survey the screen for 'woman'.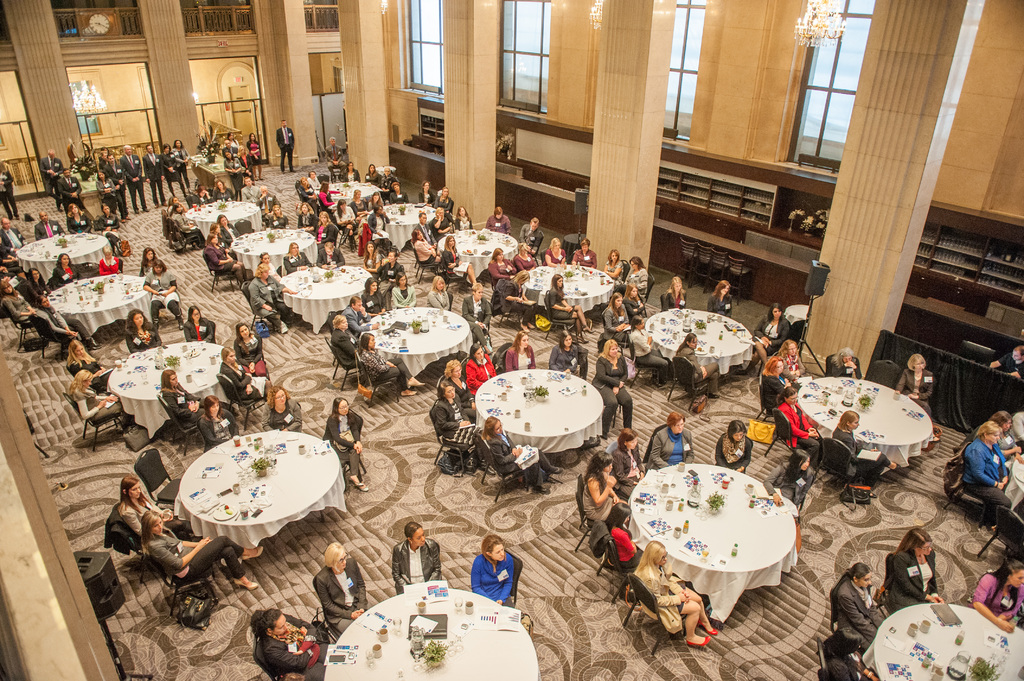
Survey found: region(257, 248, 279, 275).
